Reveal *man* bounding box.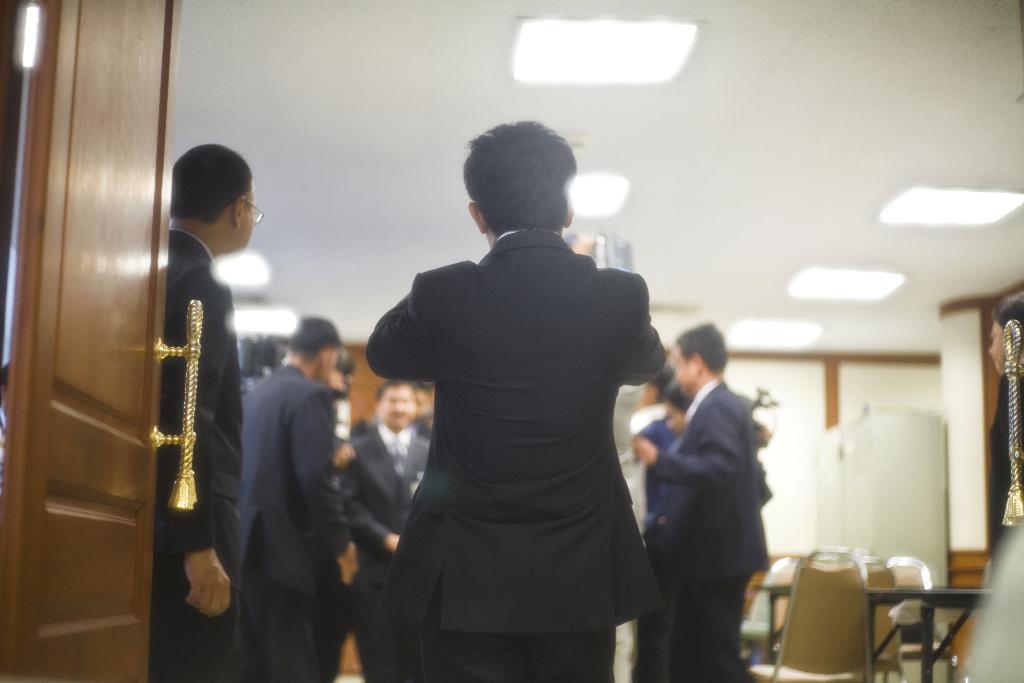
Revealed: [335,375,430,682].
